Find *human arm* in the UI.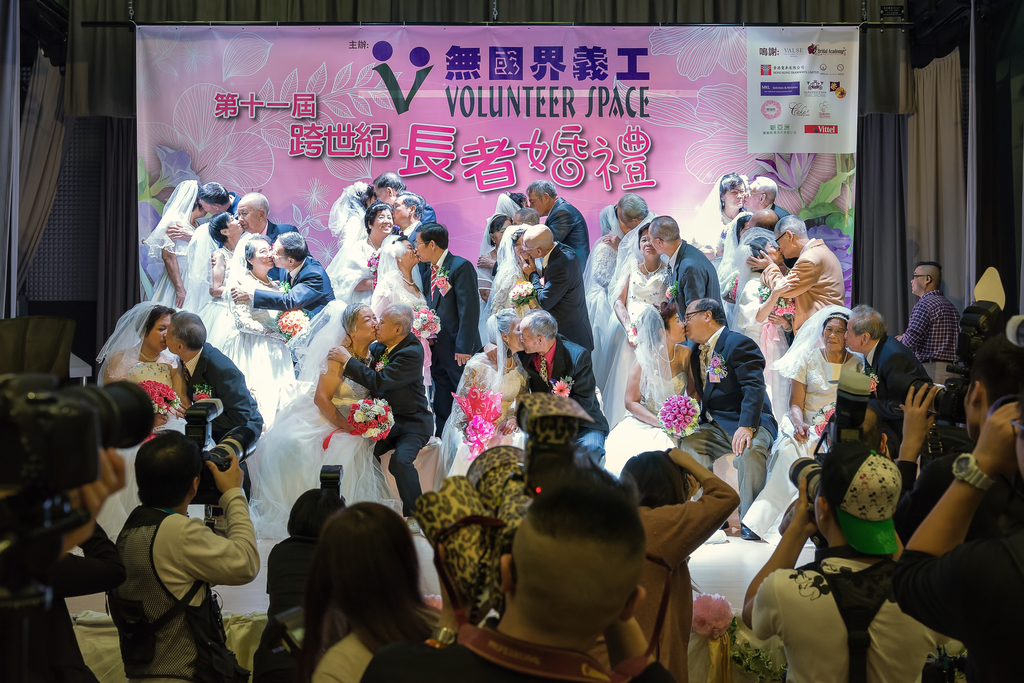
UI element at (157,232,189,311).
